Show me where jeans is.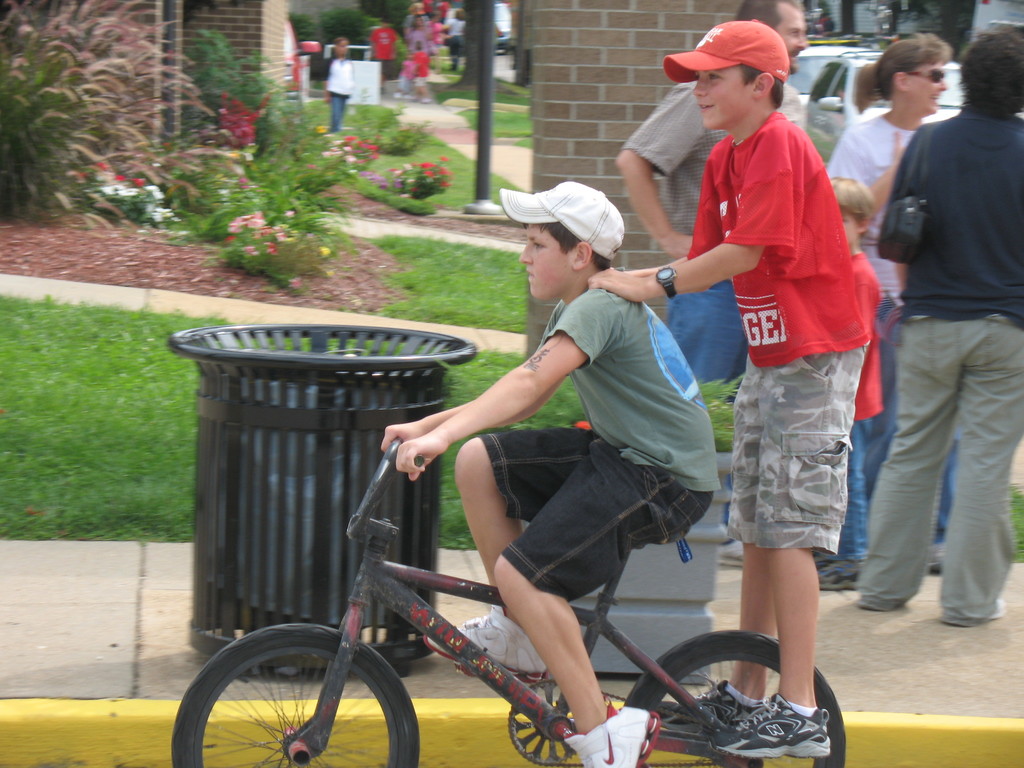
jeans is at Rect(473, 429, 705, 605).
